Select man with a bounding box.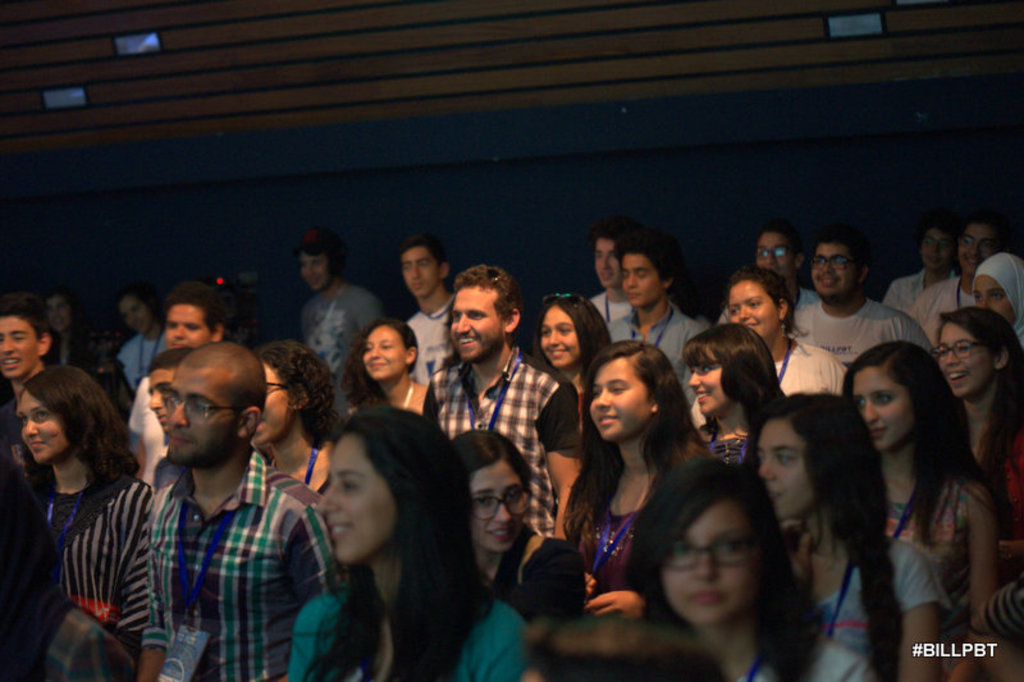
{"left": 416, "top": 261, "right": 576, "bottom": 545}.
